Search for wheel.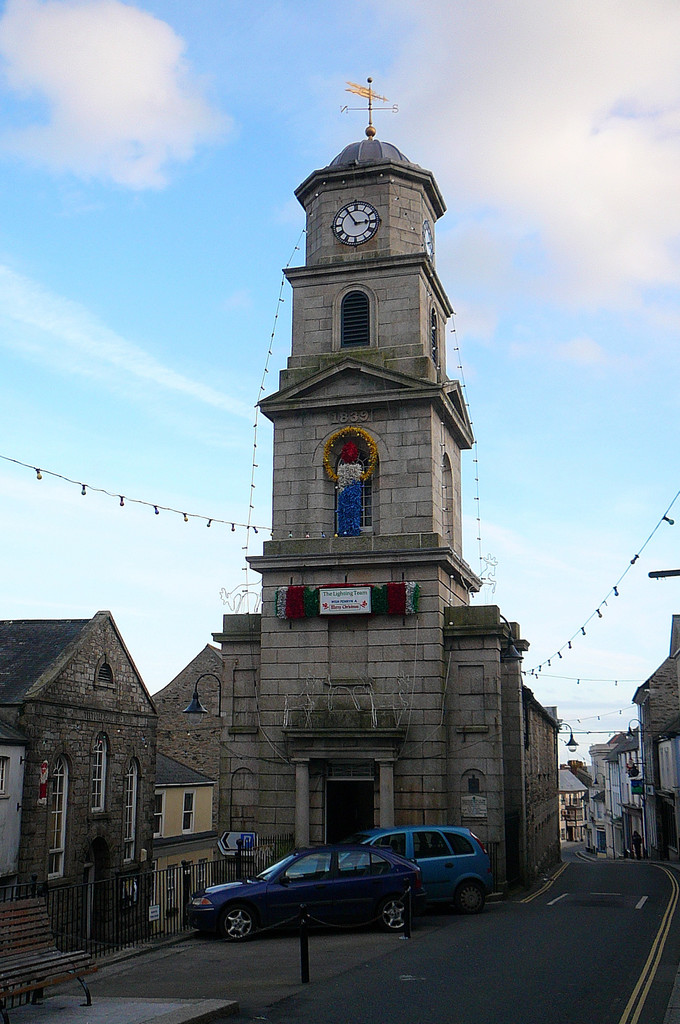
Found at 223:908:257:948.
